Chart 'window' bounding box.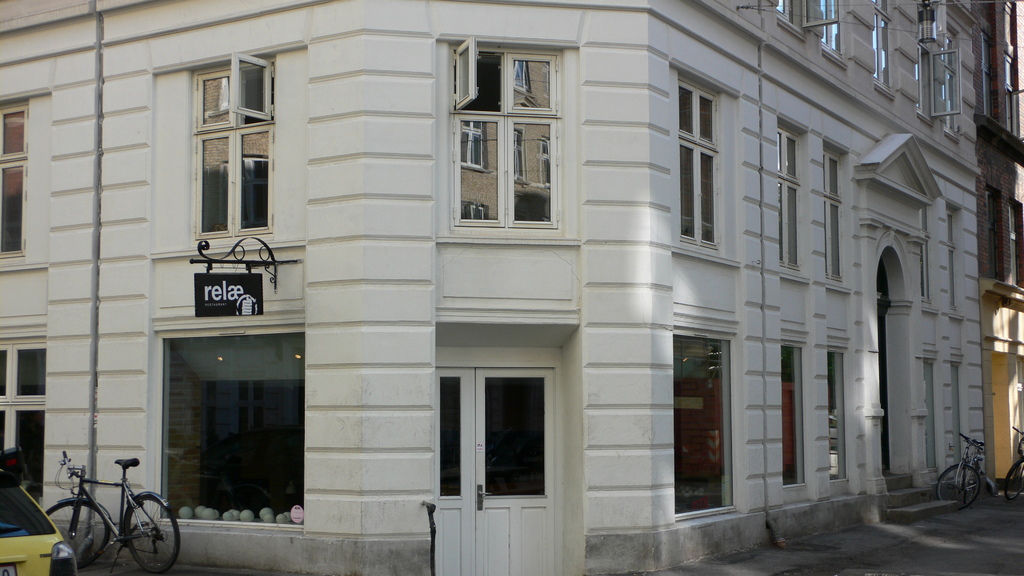
Charted: [154, 321, 305, 527].
